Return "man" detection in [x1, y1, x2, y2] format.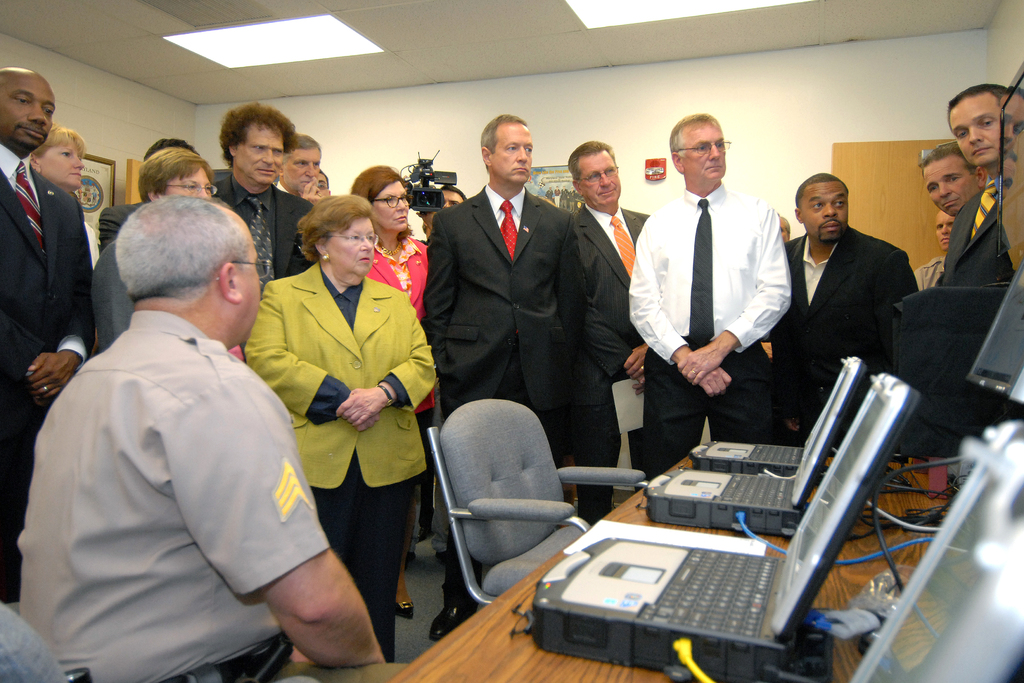
[276, 136, 323, 209].
